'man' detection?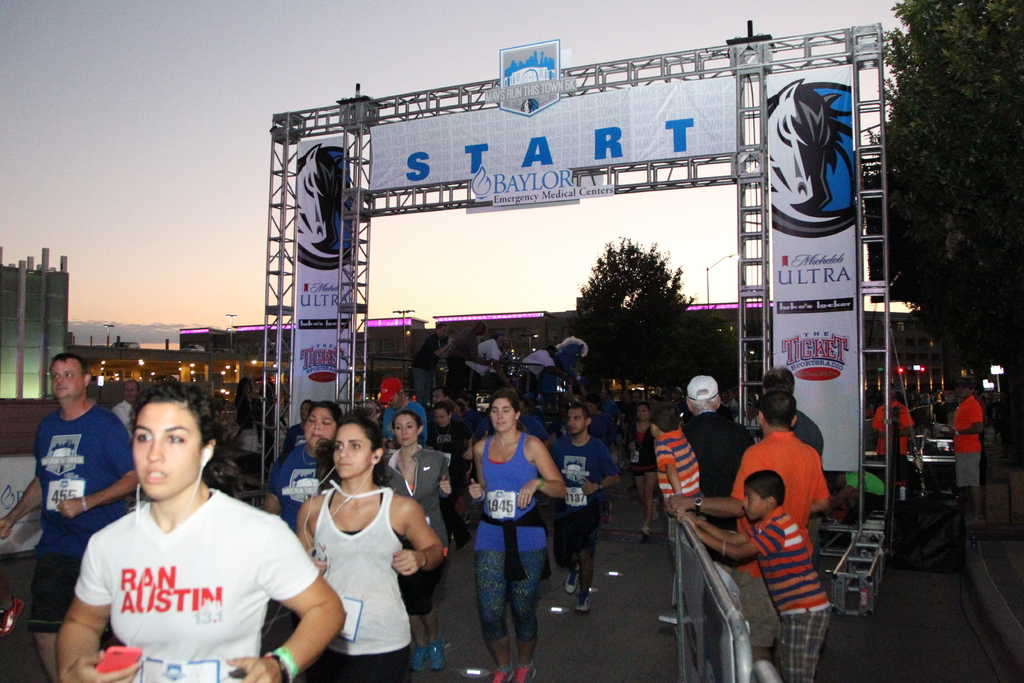
locate(380, 377, 431, 451)
